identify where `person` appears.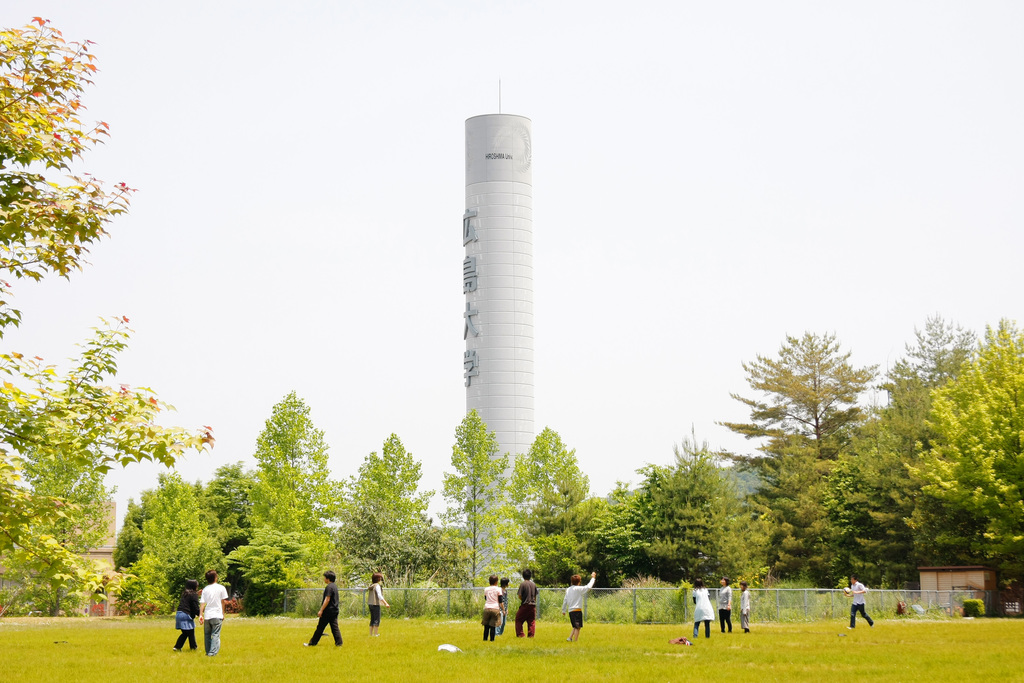
Appears at bbox=(481, 572, 502, 642).
